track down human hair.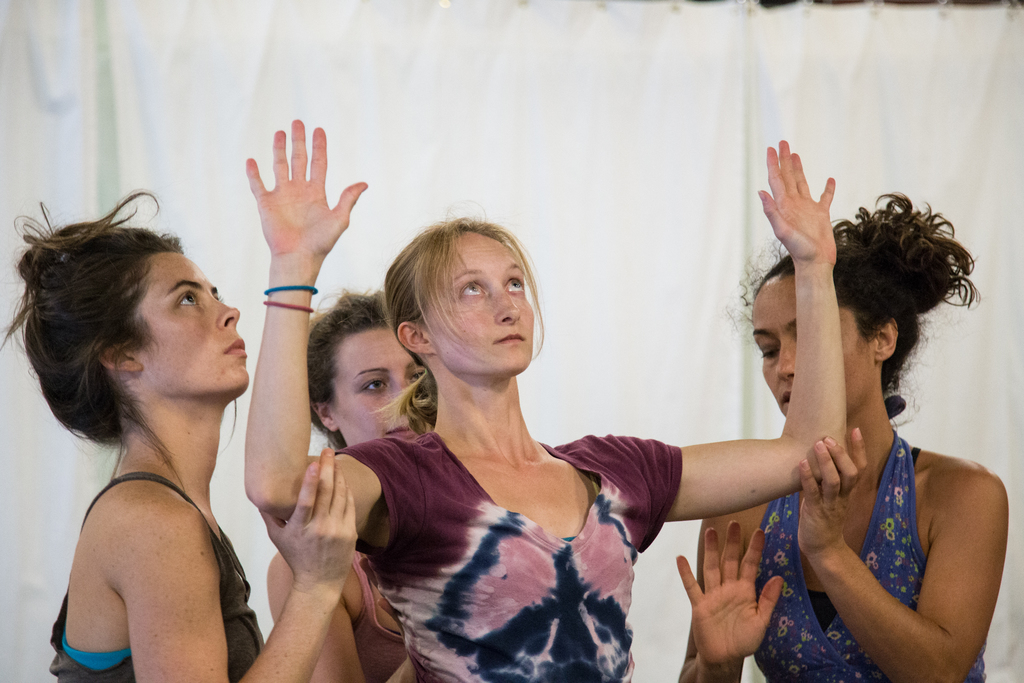
Tracked to 309 288 391 450.
